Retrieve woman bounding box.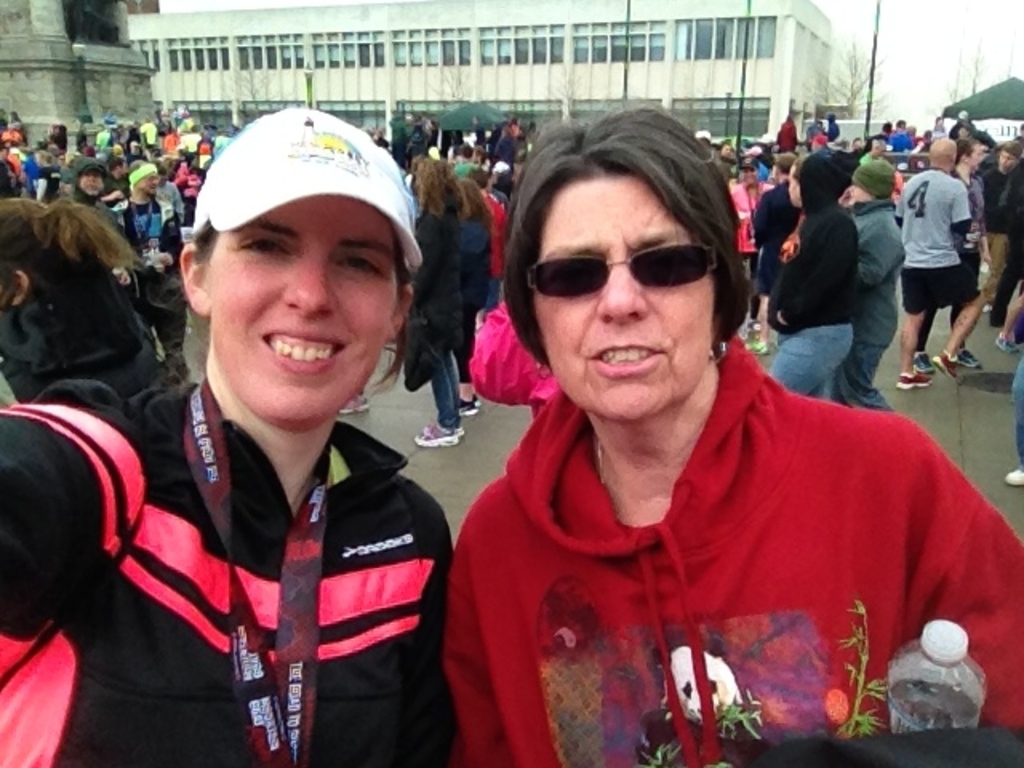
Bounding box: <bbox>763, 142, 866, 405</bbox>.
